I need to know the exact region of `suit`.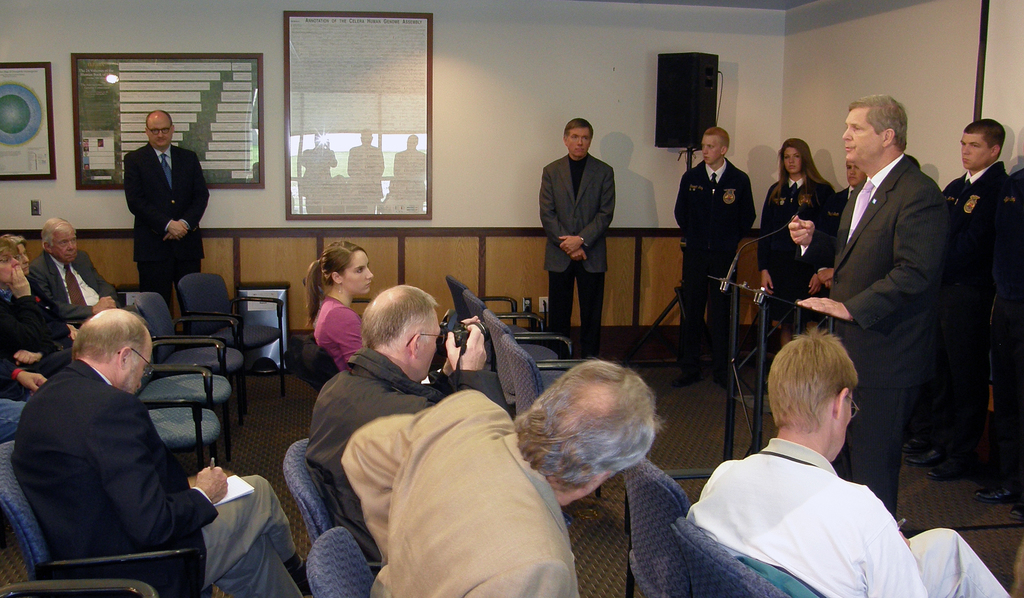
Region: <bbox>536, 127, 625, 335</bbox>.
